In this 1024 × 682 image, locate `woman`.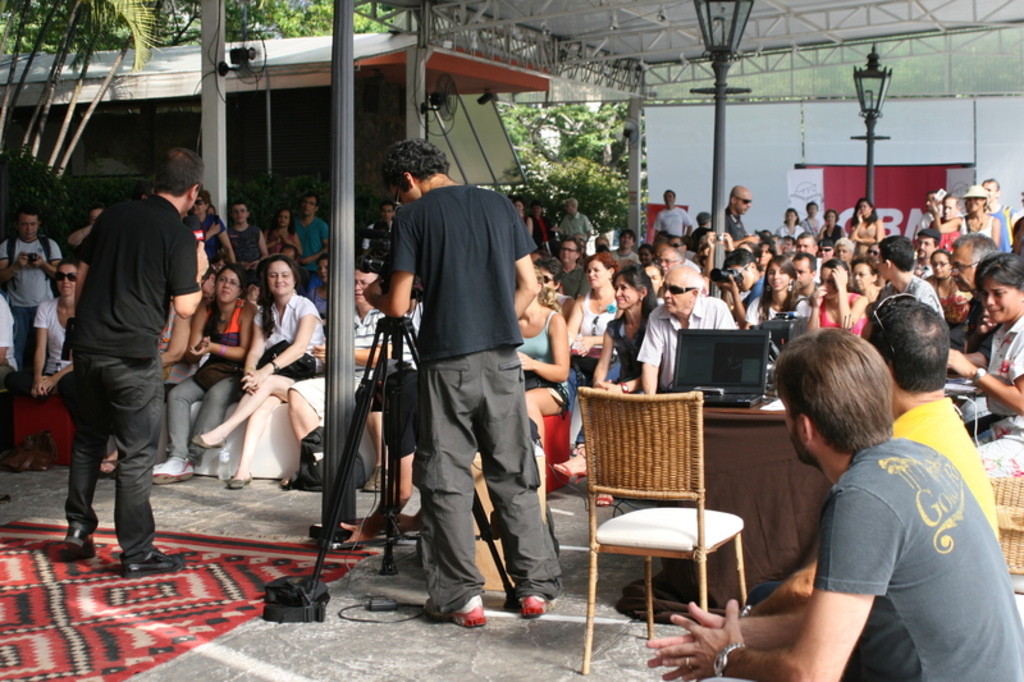
Bounding box: {"left": 927, "top": 187, "right": 1000, "bottom": 251}.
